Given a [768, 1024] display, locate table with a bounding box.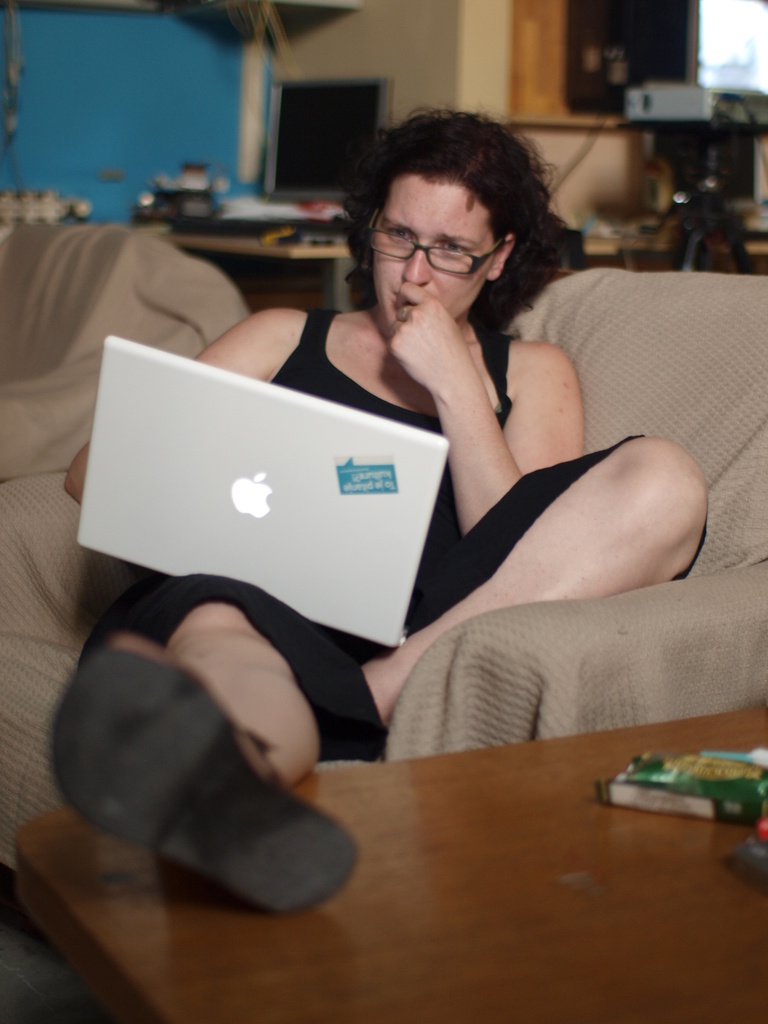
Located: locate(200, 668, 767, 1022).
